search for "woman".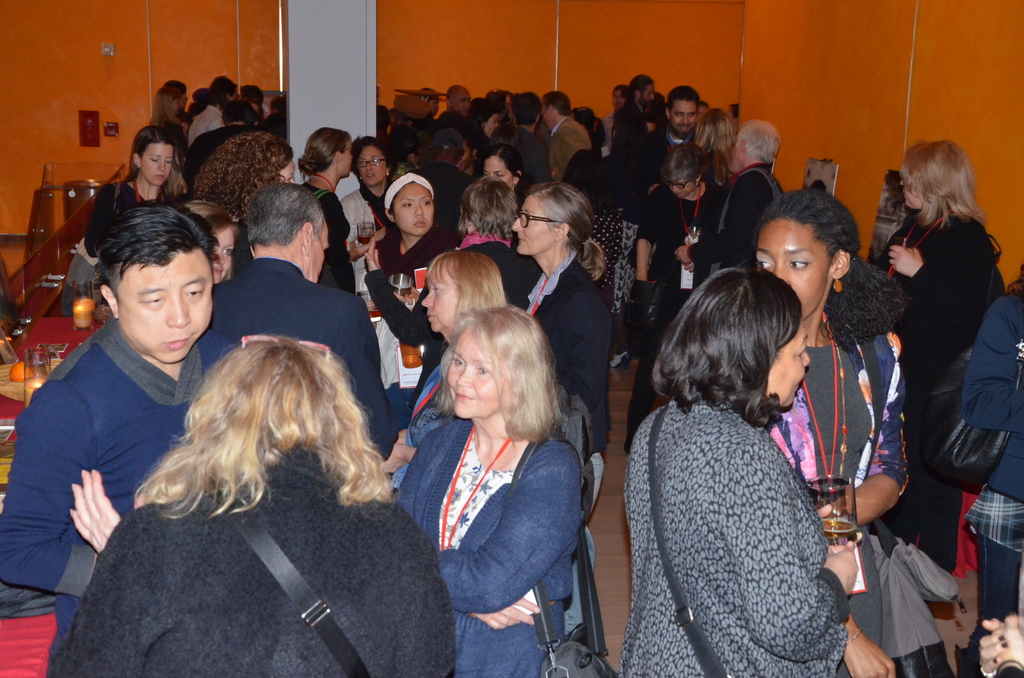
Found at select_region(47, 334, 458, 677).
